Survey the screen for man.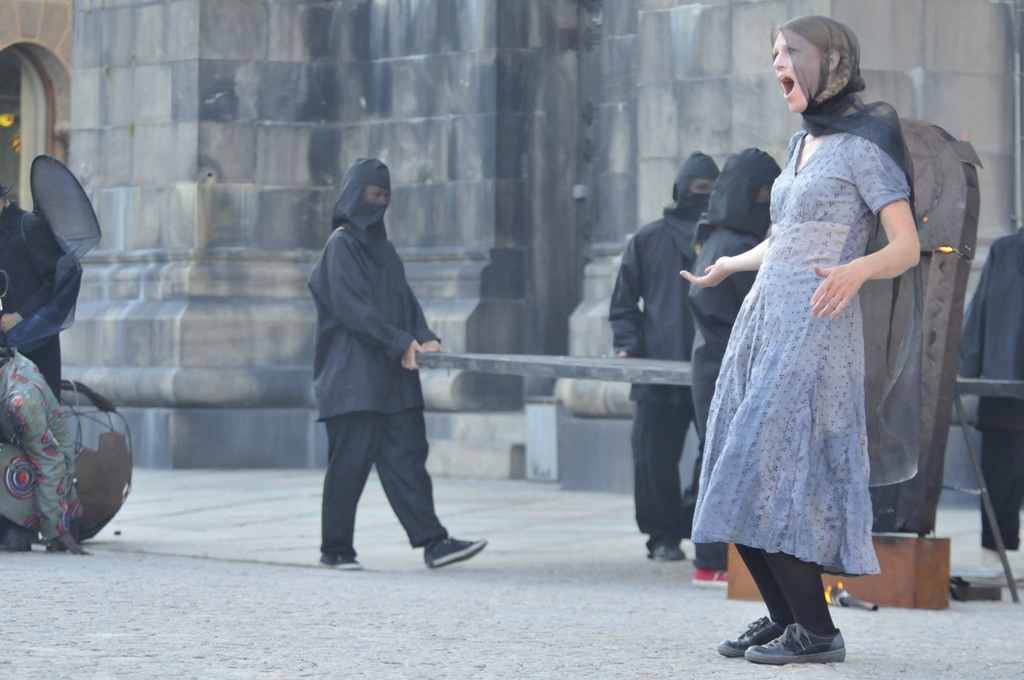
Survey found: detection(607, 151, 724, 559).
